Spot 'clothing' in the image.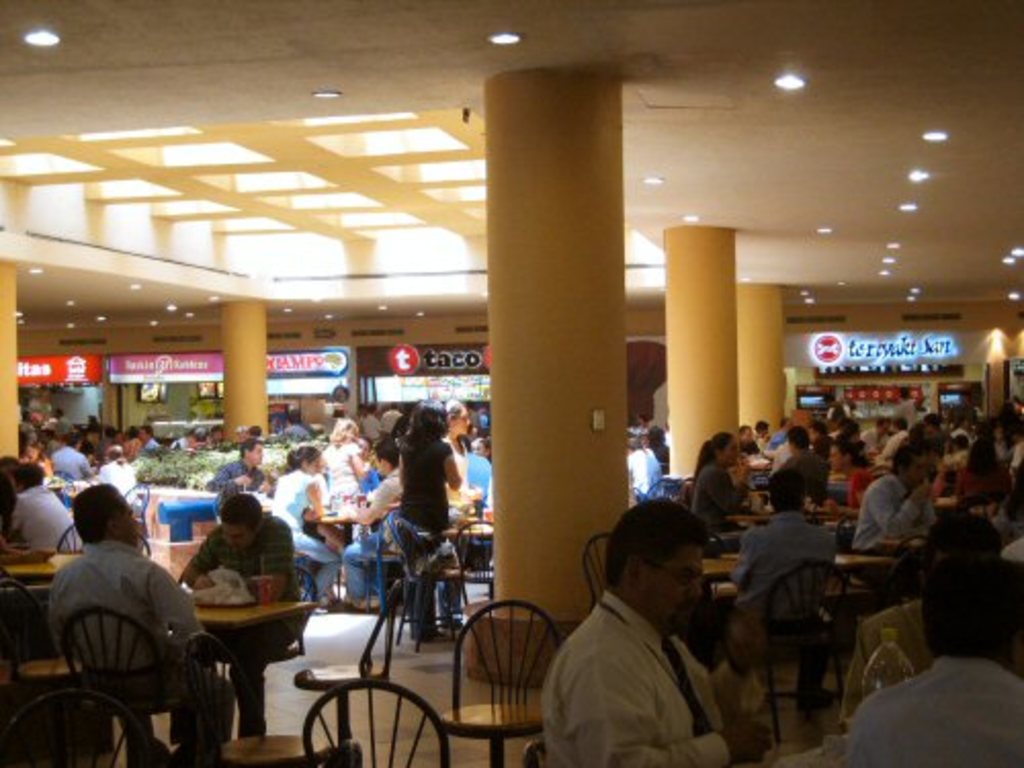
'clothing' found at (left=758, top=436, right=776, bottom=455).
